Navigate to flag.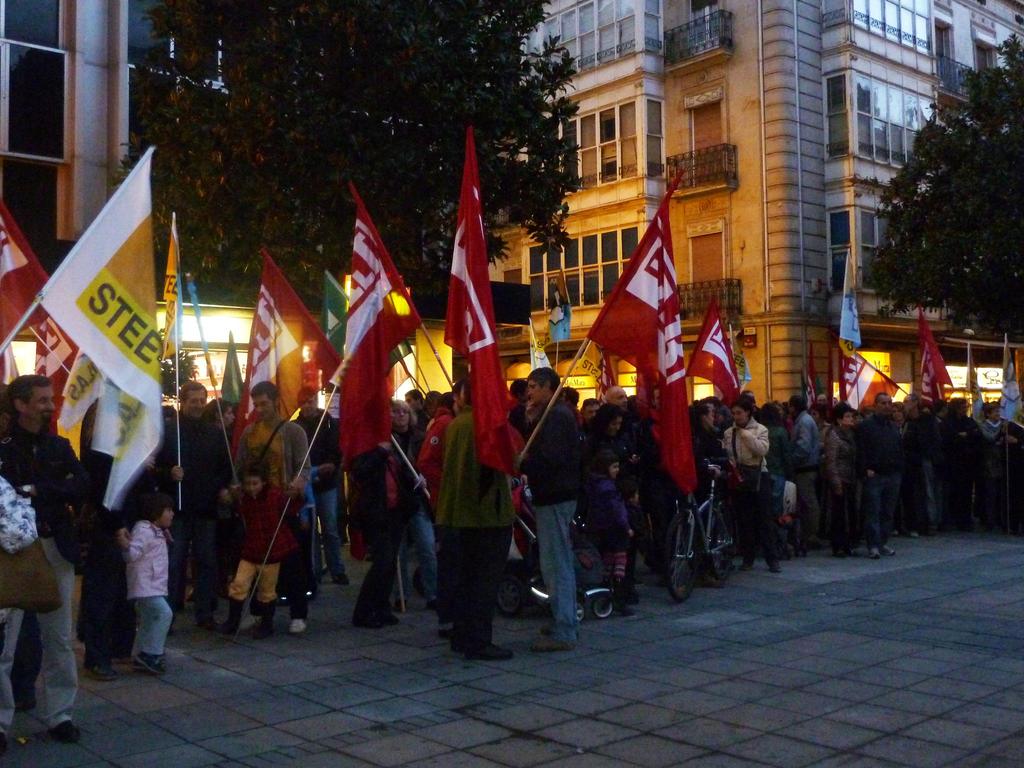
Navigation target: pyautogui.locateOnScreen(801, 367, 824, 421).
